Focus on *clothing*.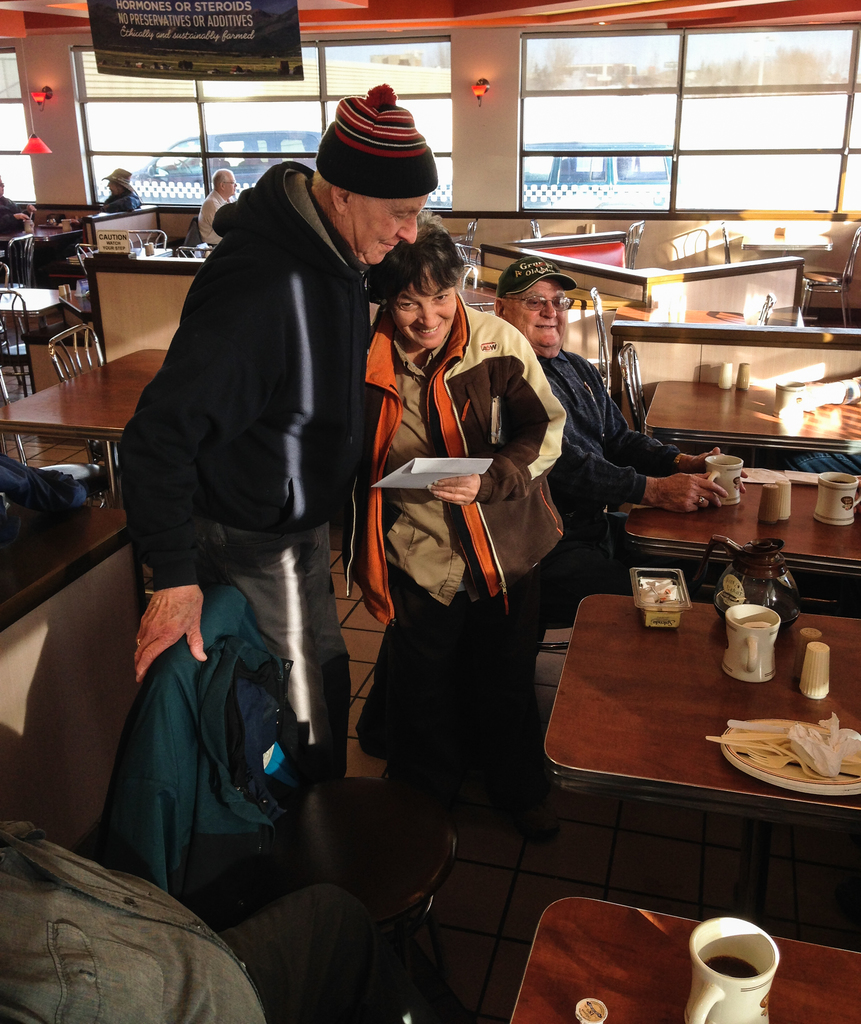
Focused at crop(112, 154, 387, 806).
